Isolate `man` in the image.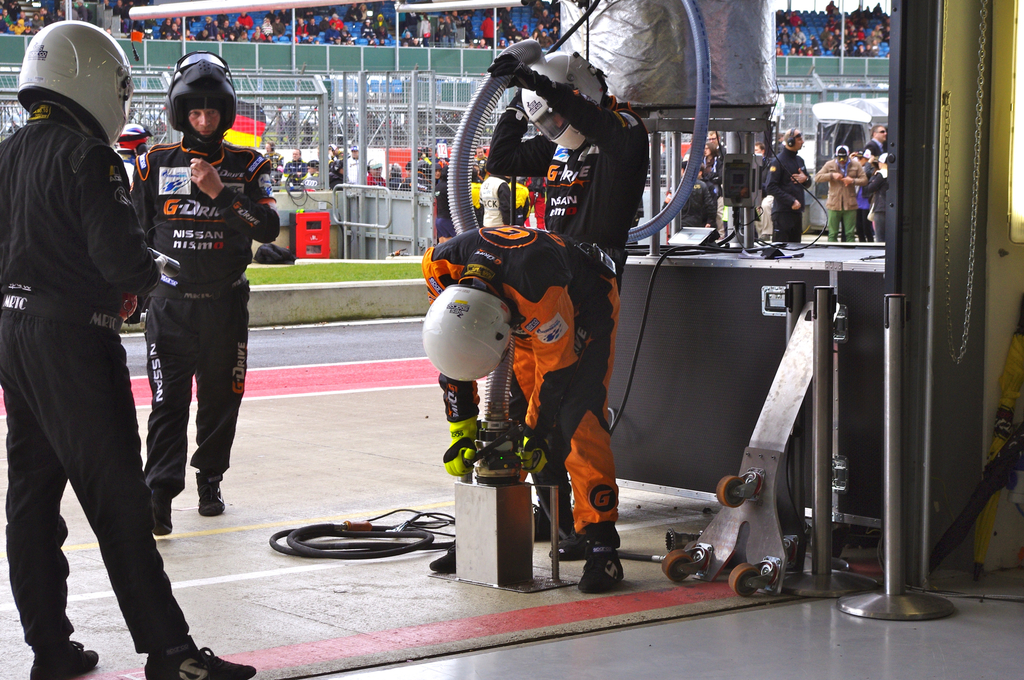
Isolated region: {"left": 772, "top": 133, "right": 786, "bottom": 156}.
